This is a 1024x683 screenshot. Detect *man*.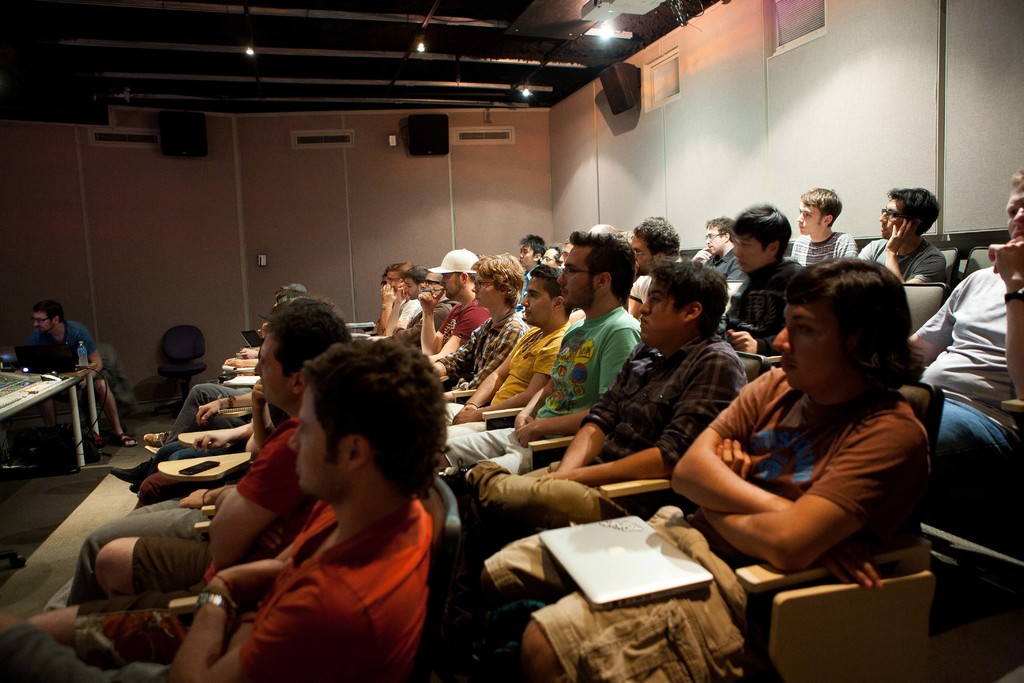
bbox(714, 202, 808, 358).
